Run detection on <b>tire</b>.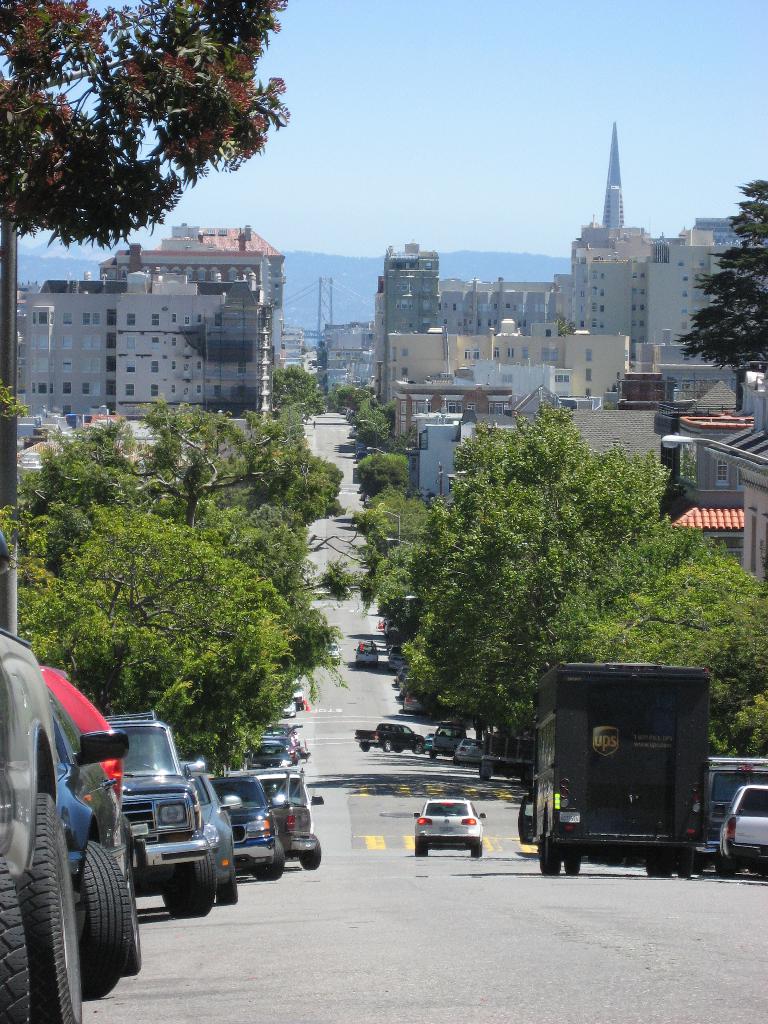
Result: rect(470, 837, 484, 856).
